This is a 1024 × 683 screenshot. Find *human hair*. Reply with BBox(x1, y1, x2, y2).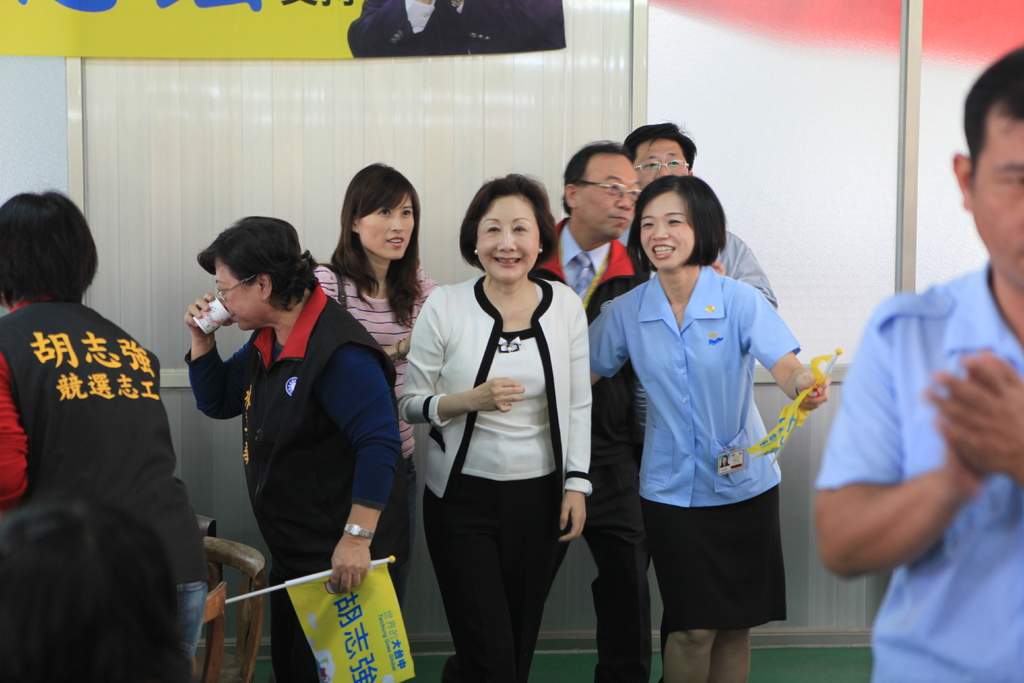
BBox(565, 137, 630, 216).
